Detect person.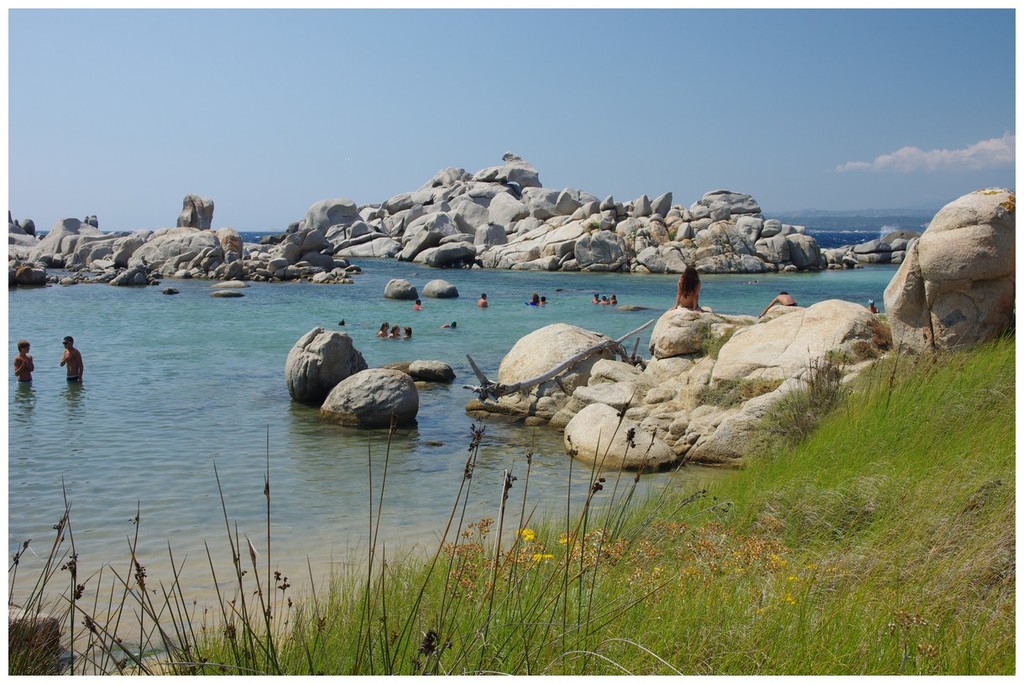
Detected at <region>593, 294, 599, 301</region>.
